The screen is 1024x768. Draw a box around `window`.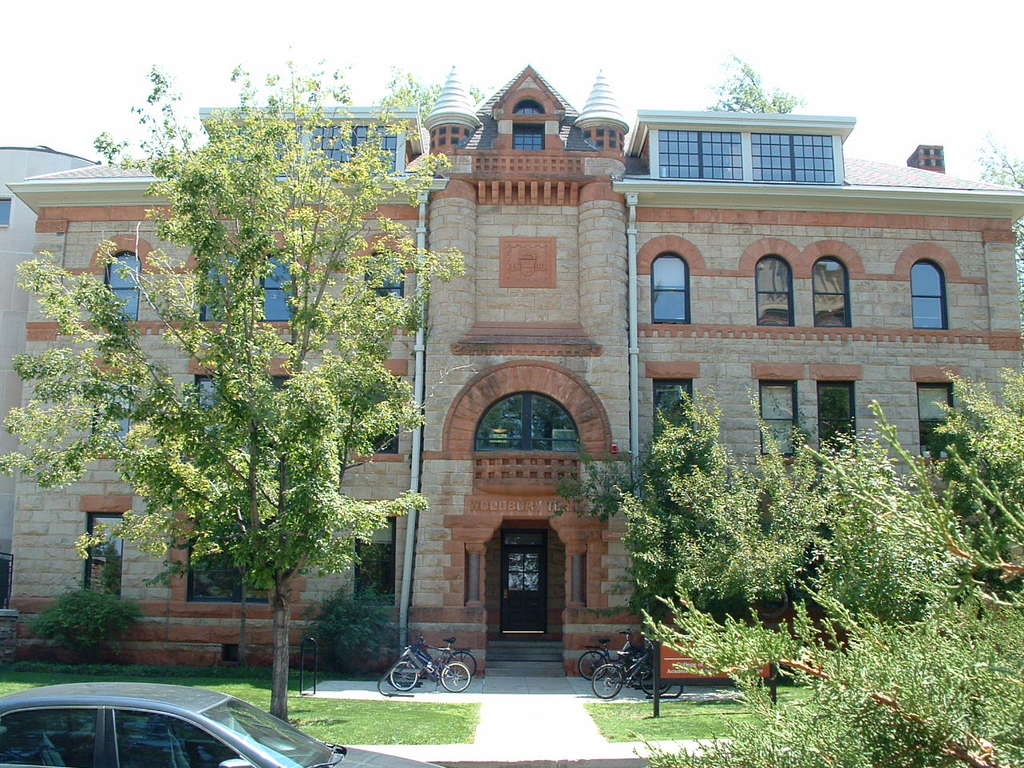
crop(913, 378, 958, 465).
